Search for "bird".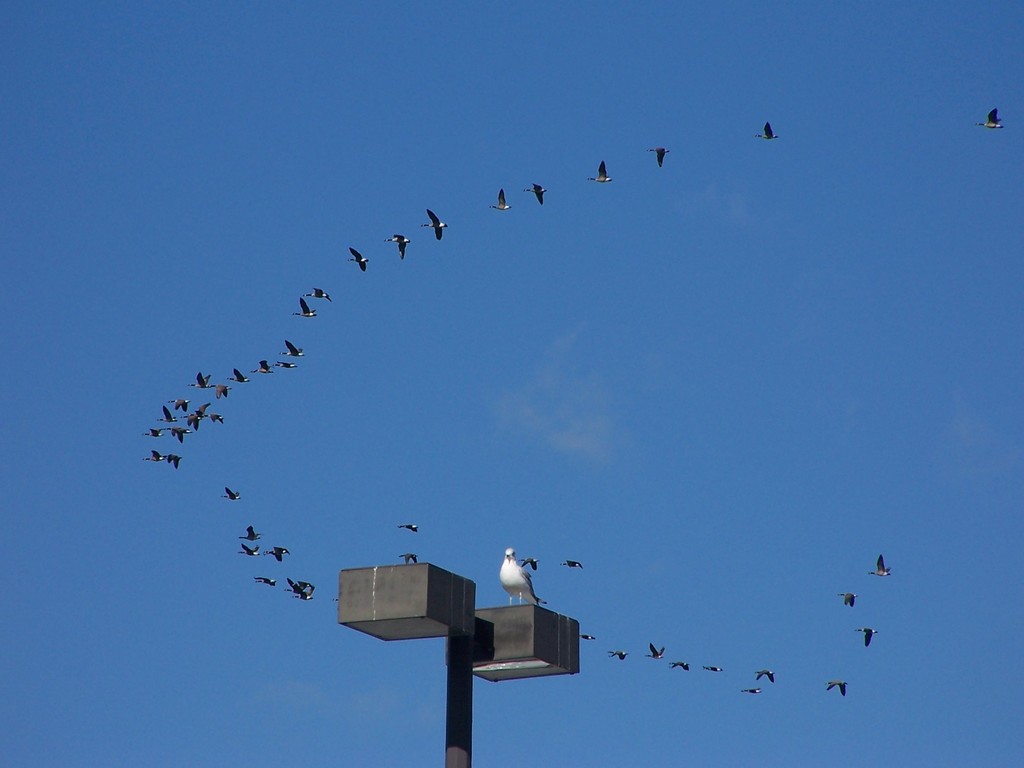
Found at bbox=[562, 553, 588, 574].
